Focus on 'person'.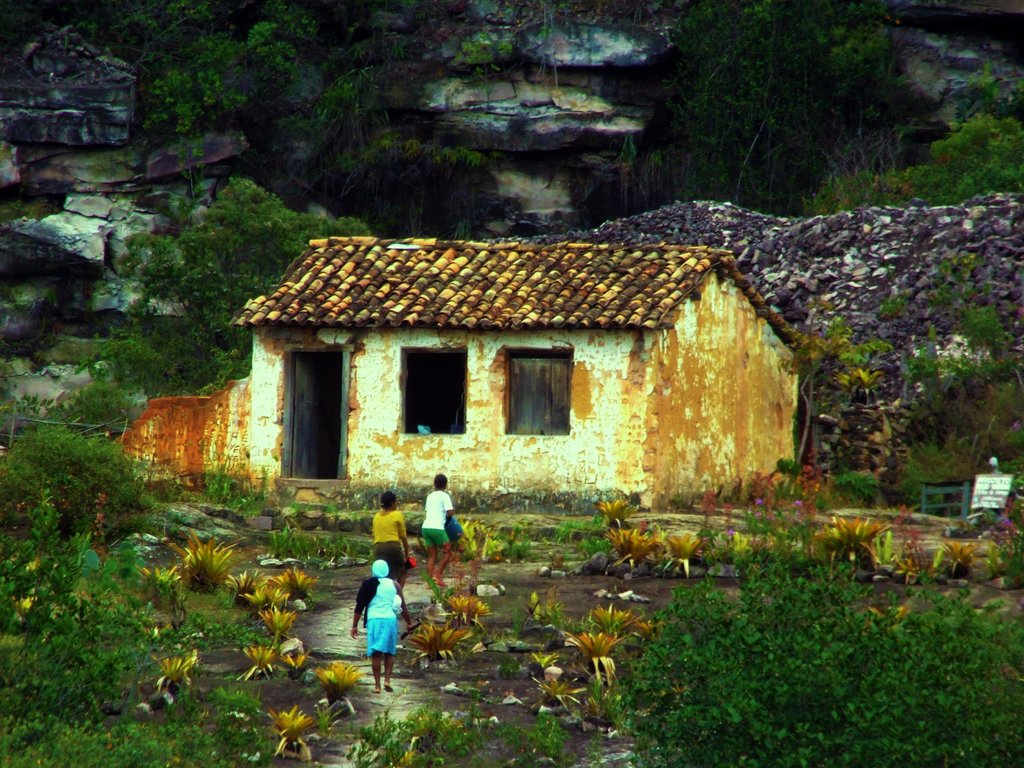
Focused at bbox=[369, 488, 412, 627].
